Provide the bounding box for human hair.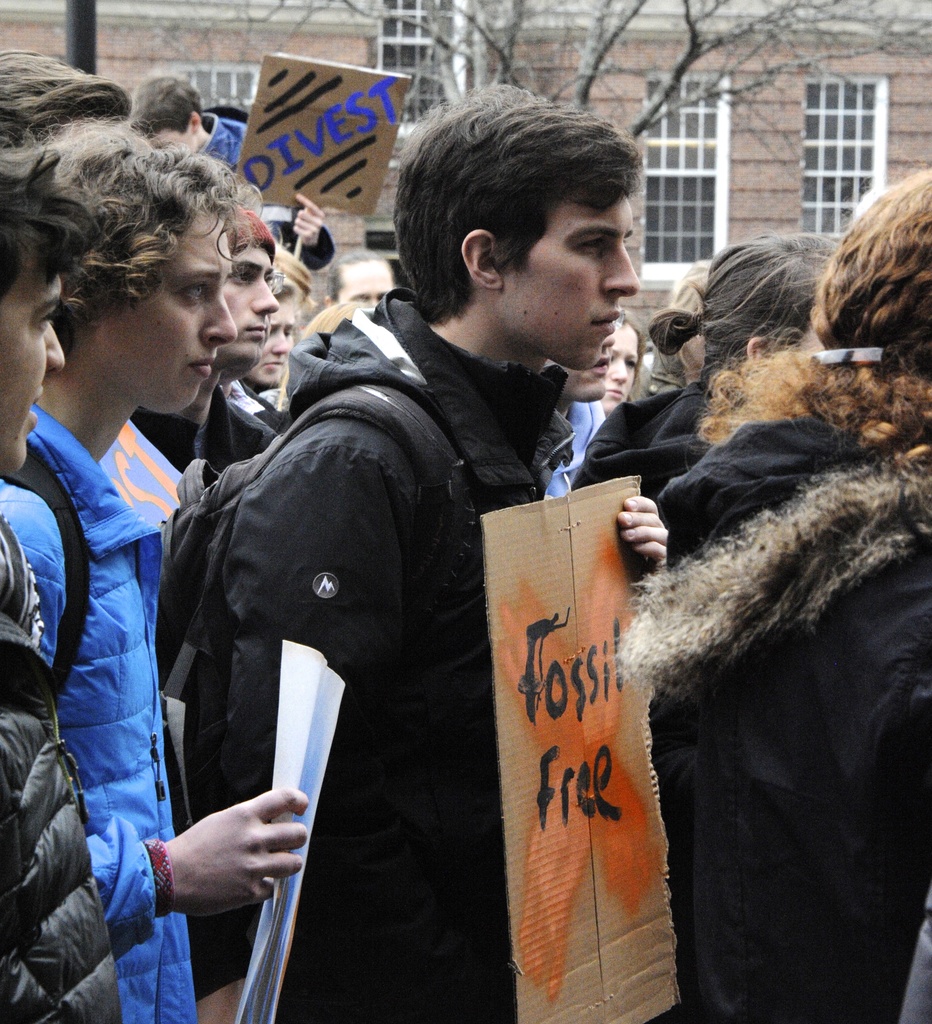
detection(130, 76, 205, 143).
